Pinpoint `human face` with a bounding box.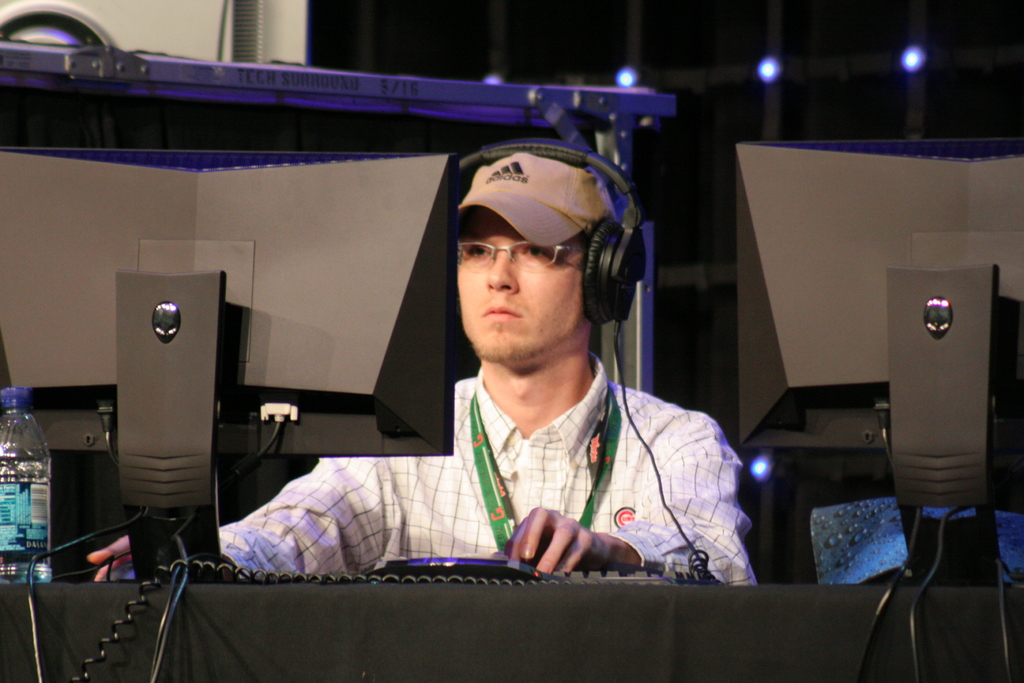
rect(463, 213, 586, 363).
